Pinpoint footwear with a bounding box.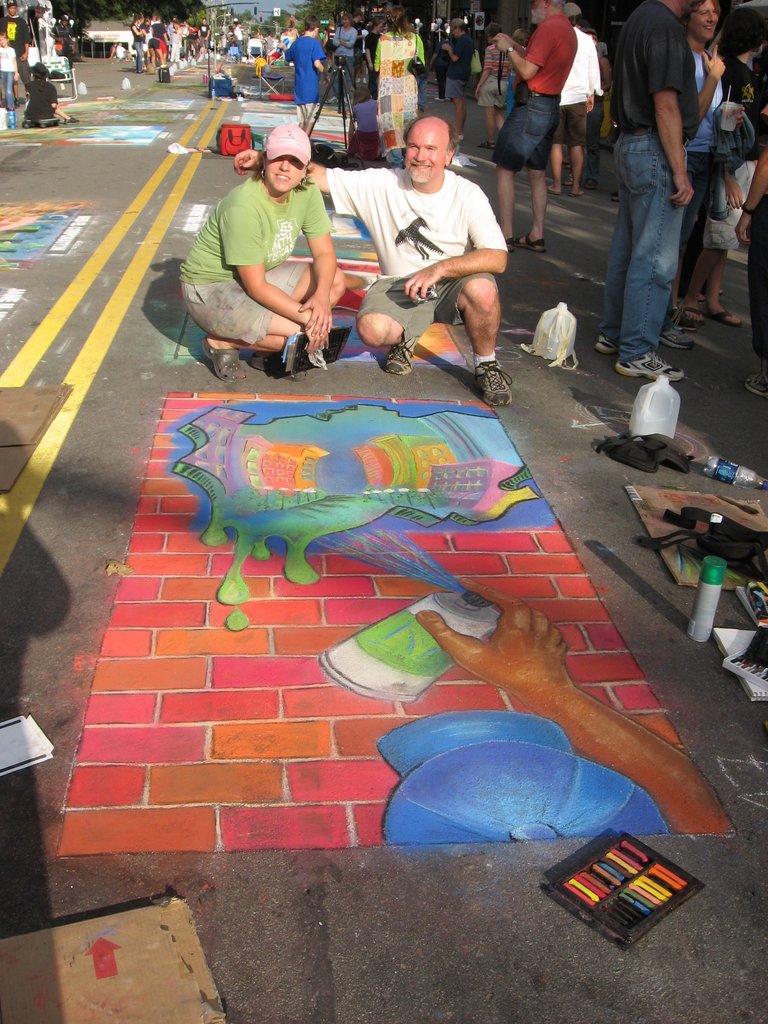
crop(564, 177, 575, 187).
